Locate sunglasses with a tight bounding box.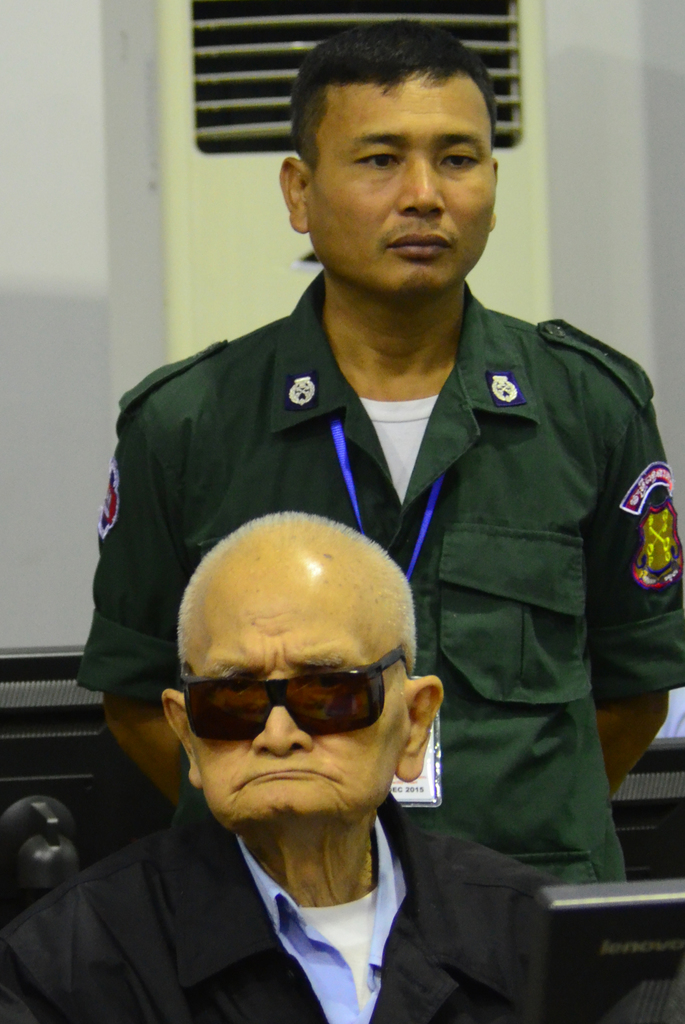
182,646,415,747.
